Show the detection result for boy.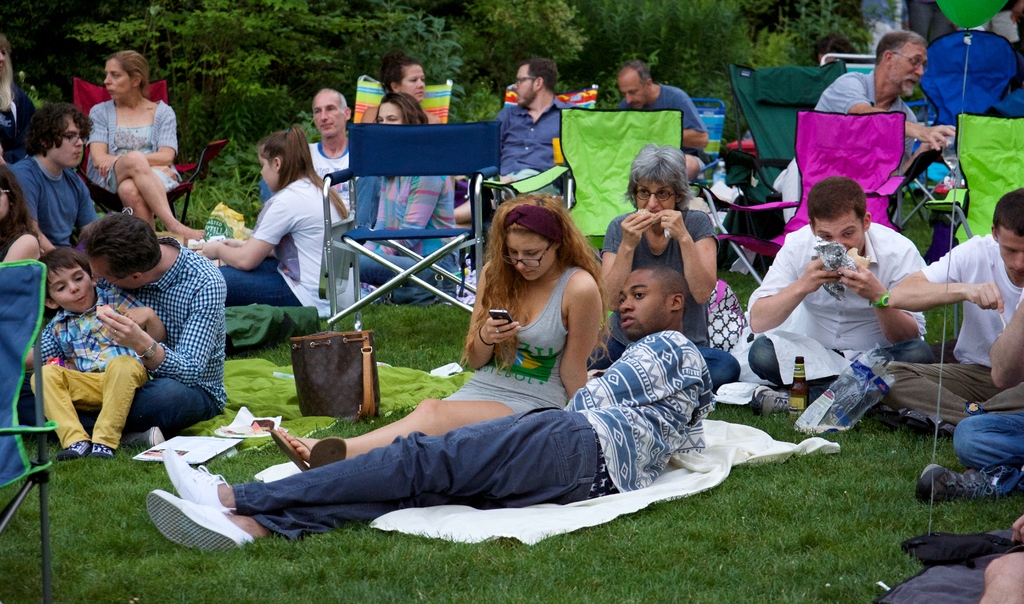
pyautogui.locateOnScreen(6, 99, 99, 250).
